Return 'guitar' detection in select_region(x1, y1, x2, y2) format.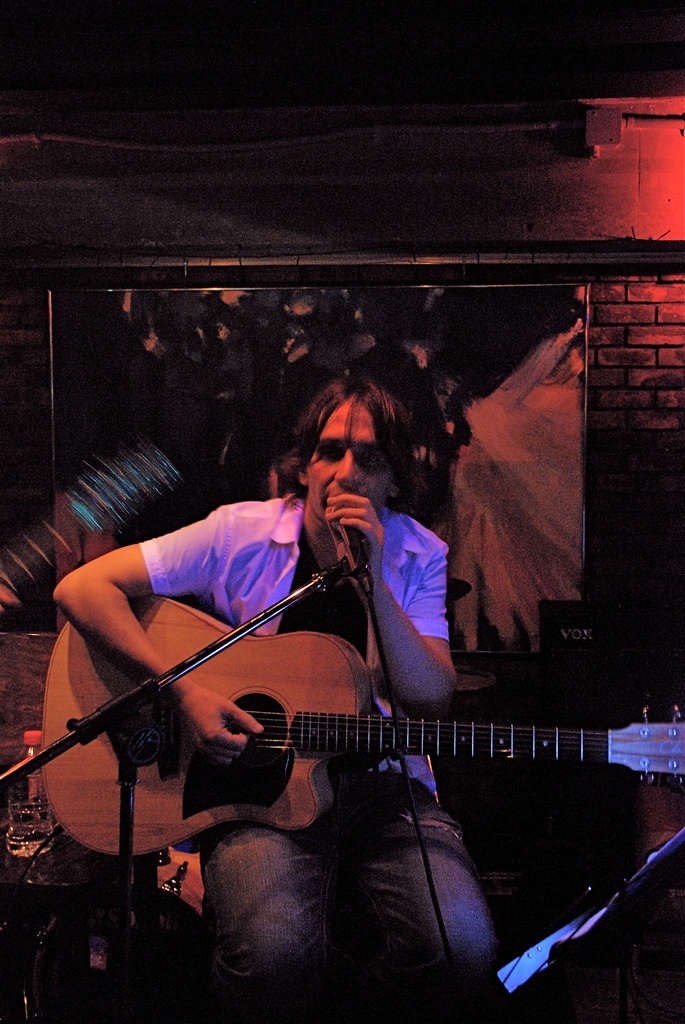
select_region(24, 592, 684, 855).
